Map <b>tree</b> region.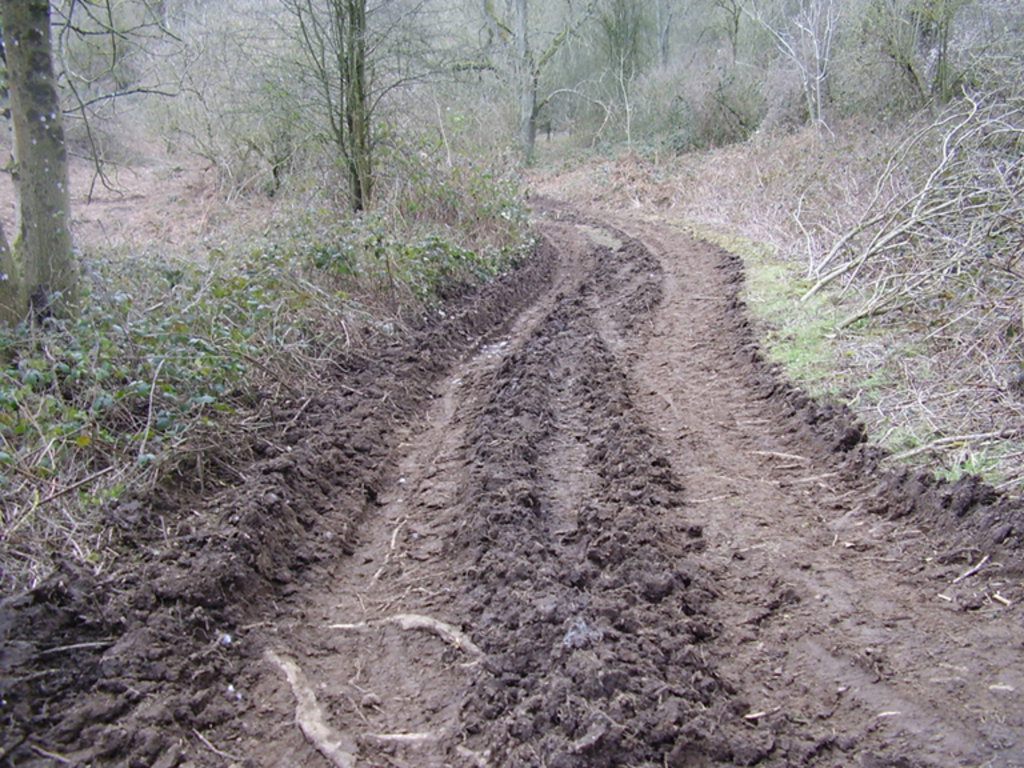
Mapped to crop(3, 0, 93, 283).
